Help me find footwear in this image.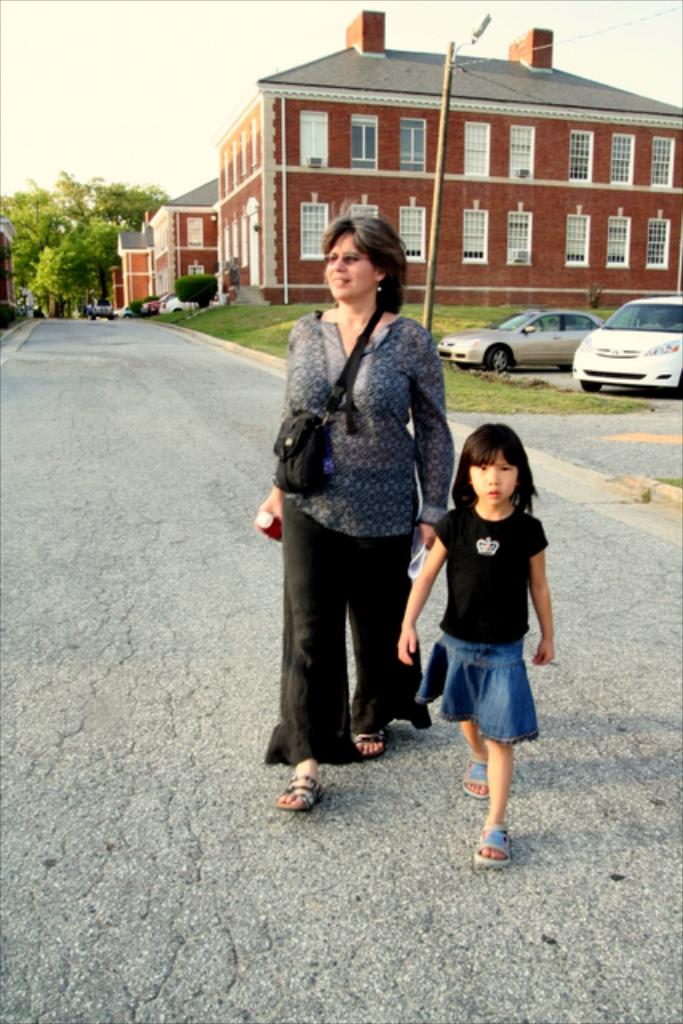
Found it: {"left": 345, "top": 717, "right": 397, "bottom": 758}.
